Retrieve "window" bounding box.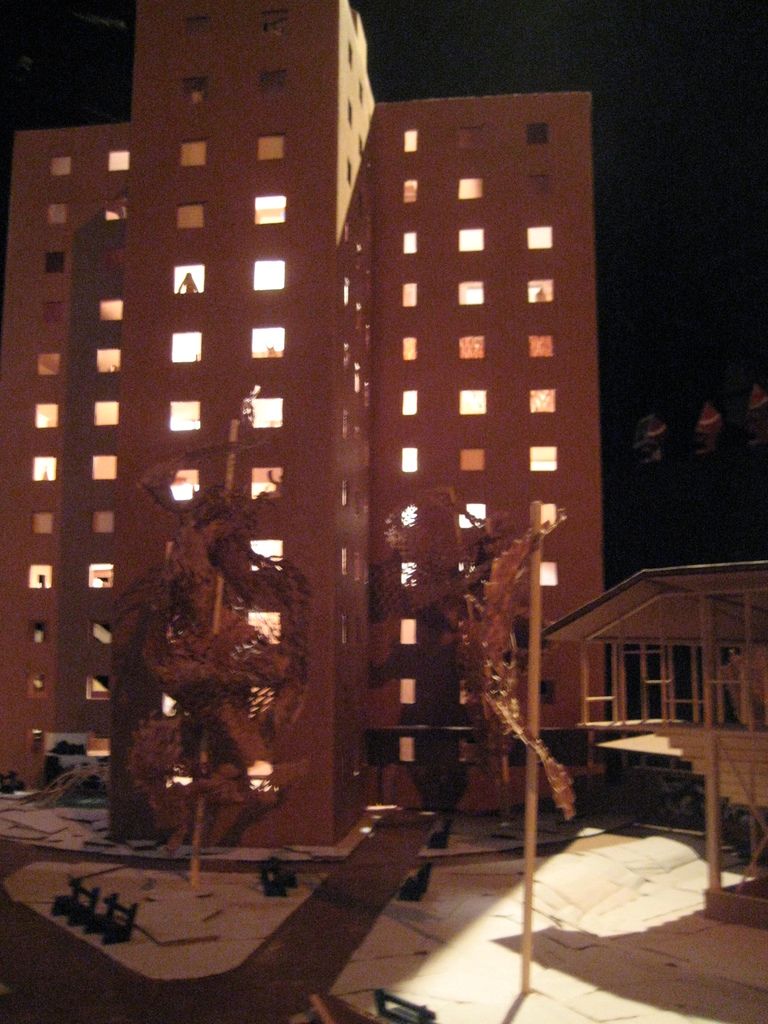
Bounding box: [left=399, top=738, right=413, bottom=762].
